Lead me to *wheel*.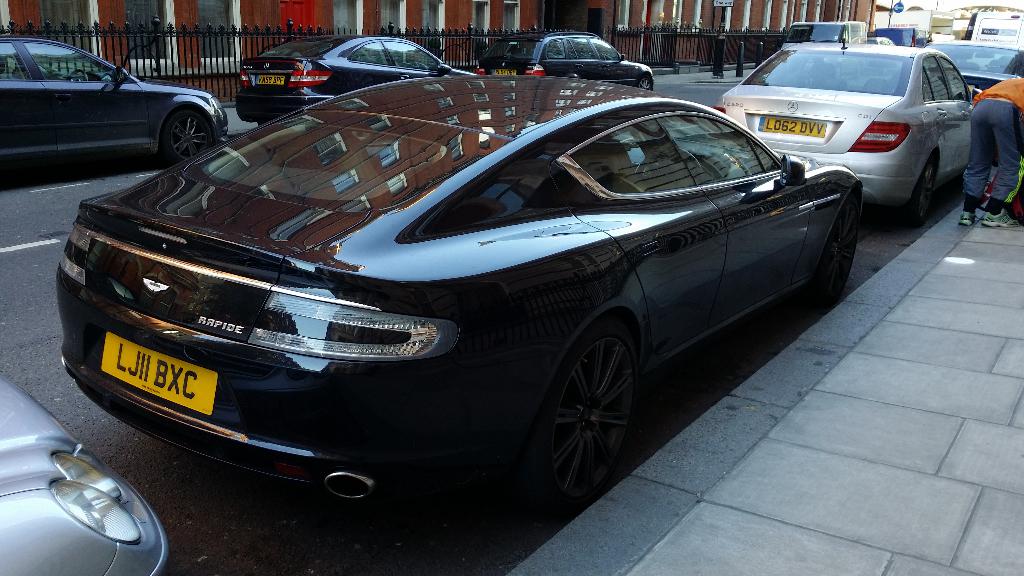
Lead to 634, 148, 705, 193.
